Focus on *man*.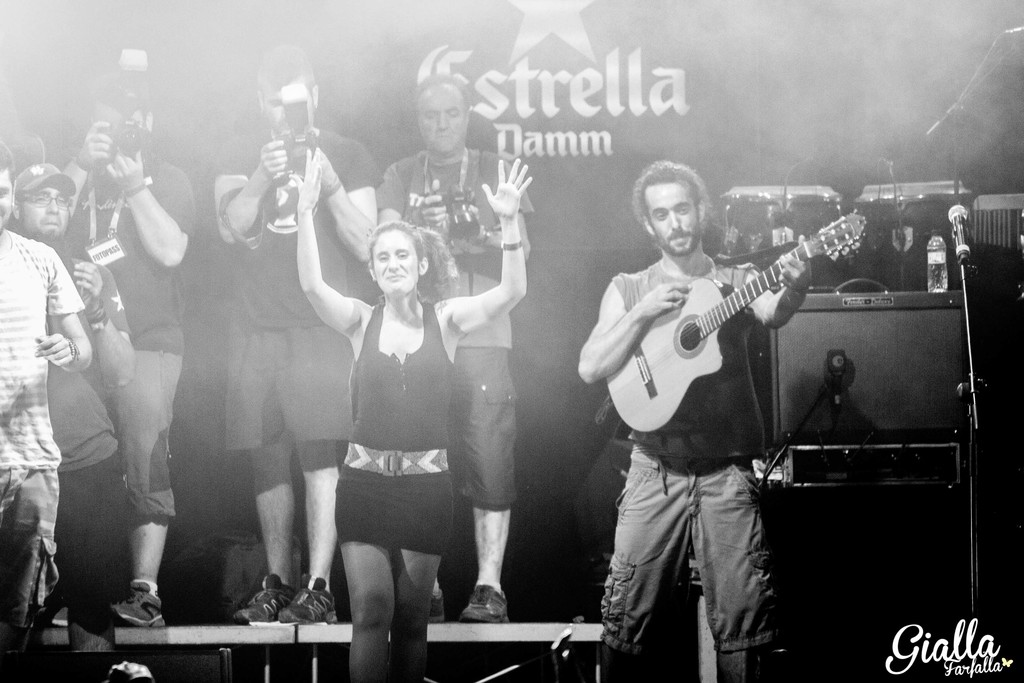
Focused at <bbox>15, 158, 136, 649</bbox>.
